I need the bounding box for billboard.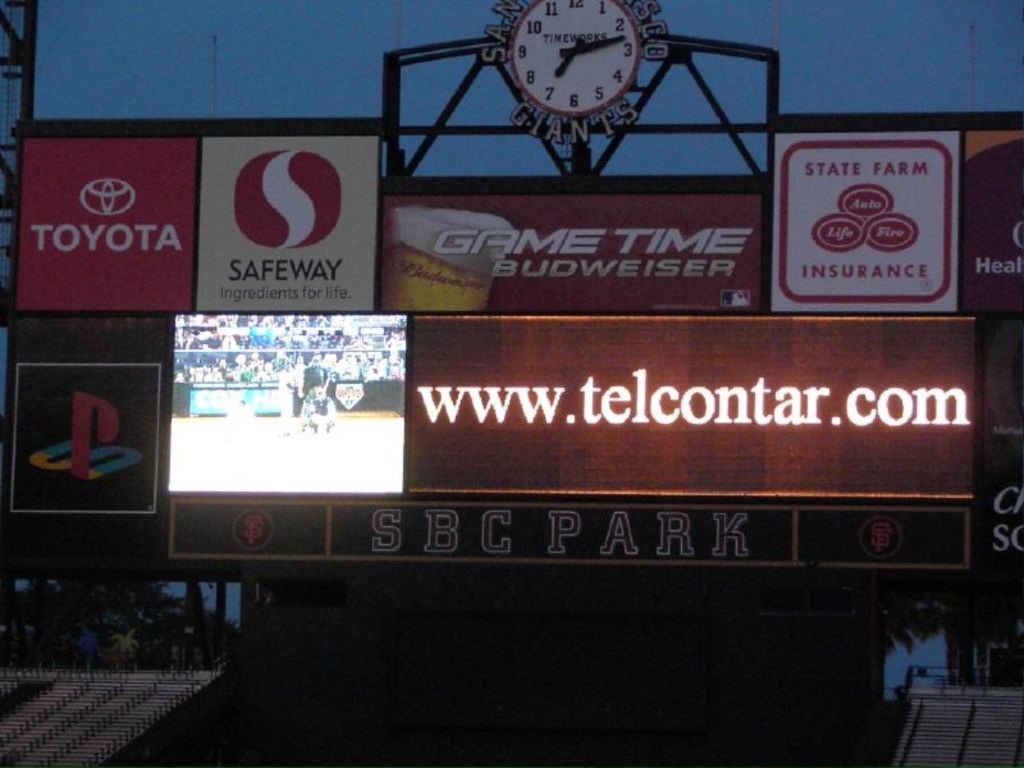
Here it is: box=[402, 314, 970, 493].
